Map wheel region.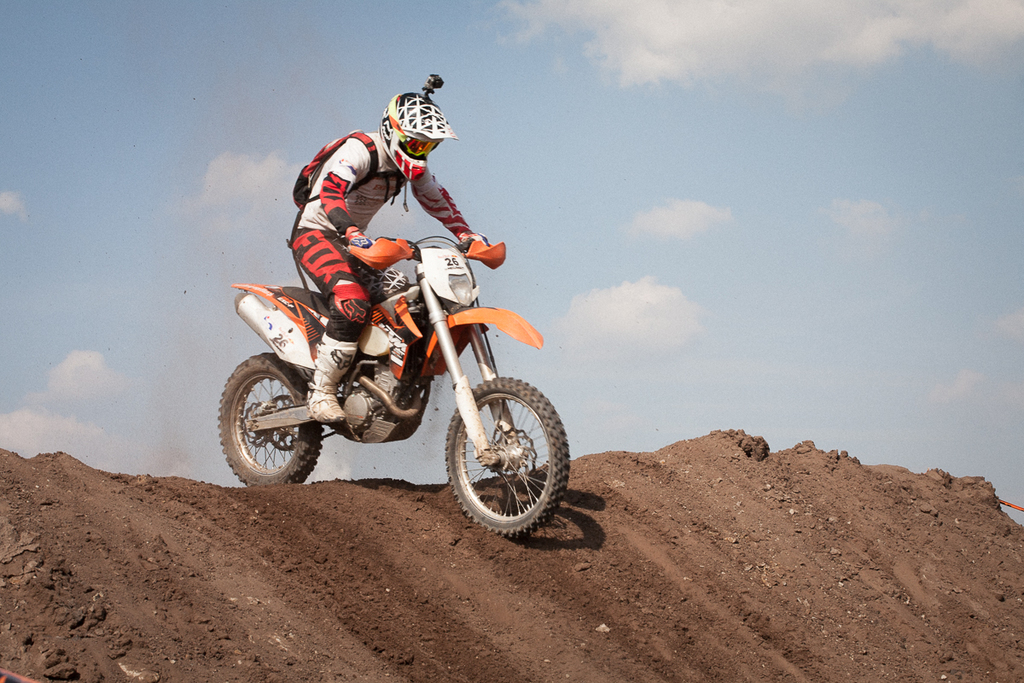
Mapped to bbox=(441, 371, 570, 536).
